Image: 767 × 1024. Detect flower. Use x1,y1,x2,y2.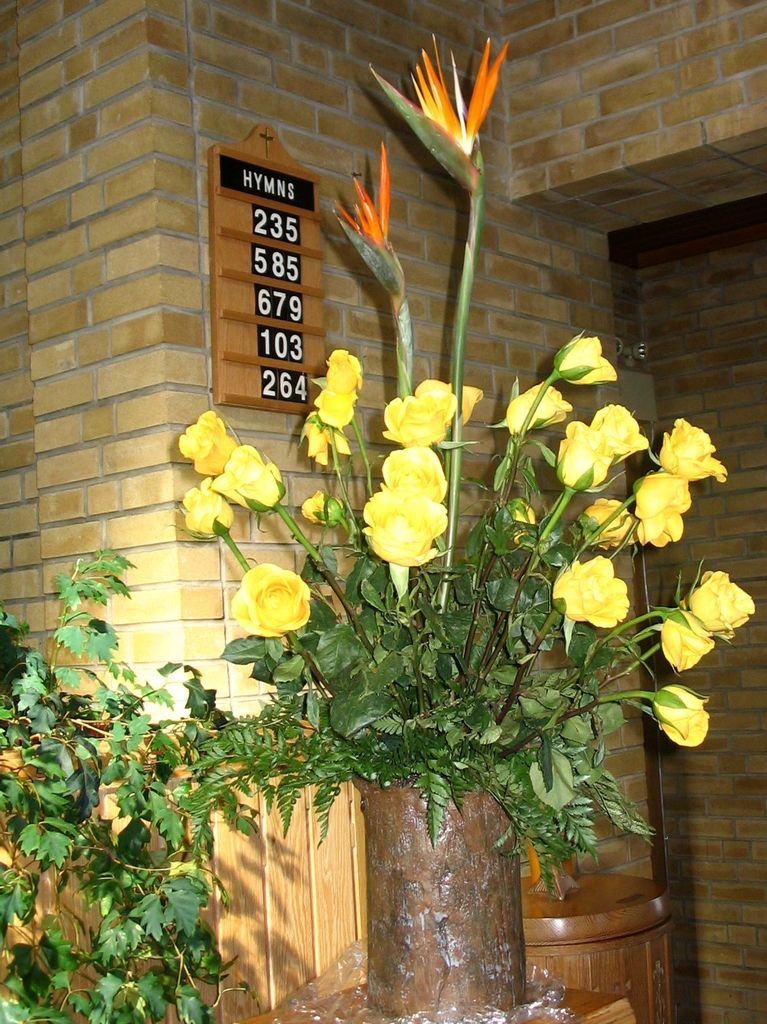
631,471,694,518.
